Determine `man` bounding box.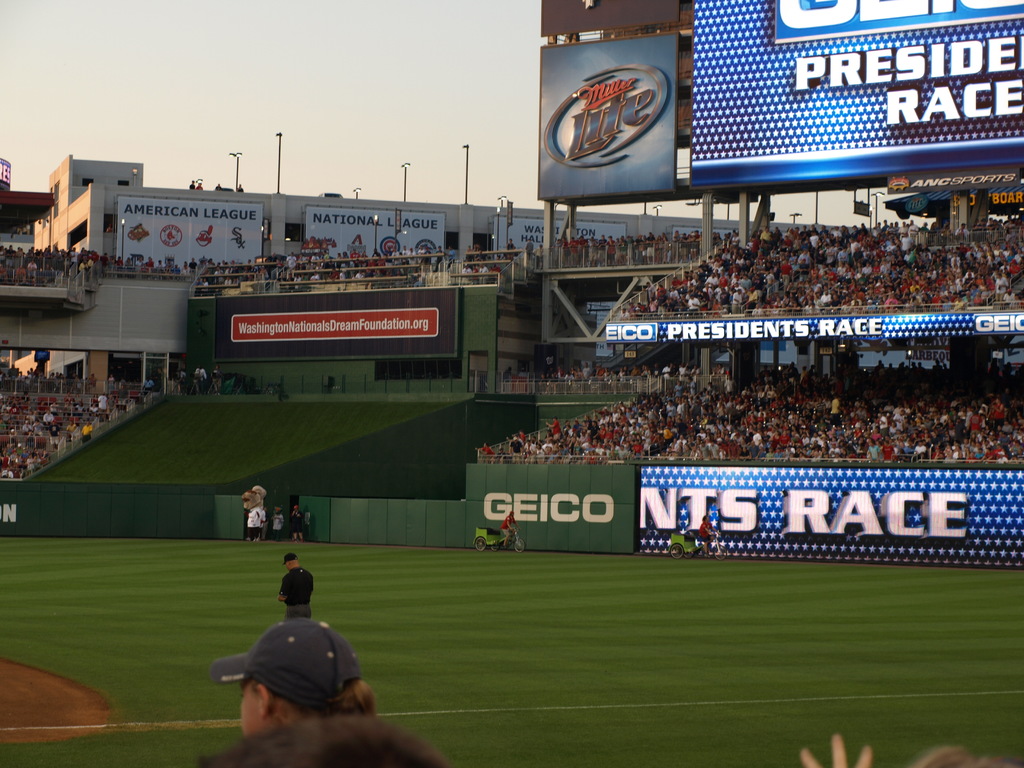
Determined: x1=280 y1=547 x2=316 y2=626.
